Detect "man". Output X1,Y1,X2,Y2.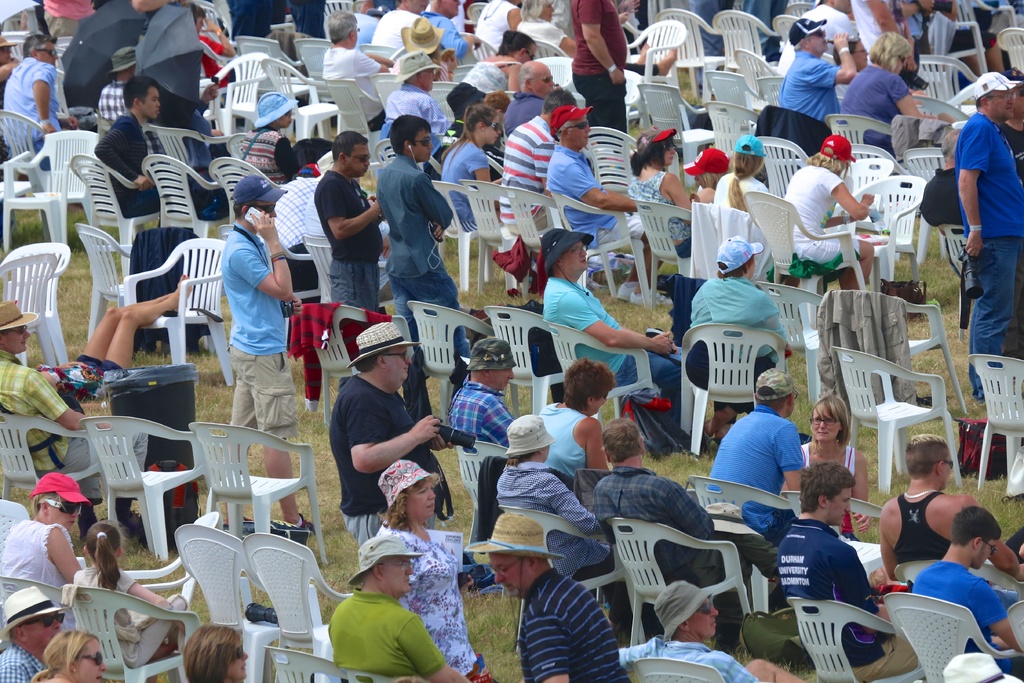
0,584,72,682.
